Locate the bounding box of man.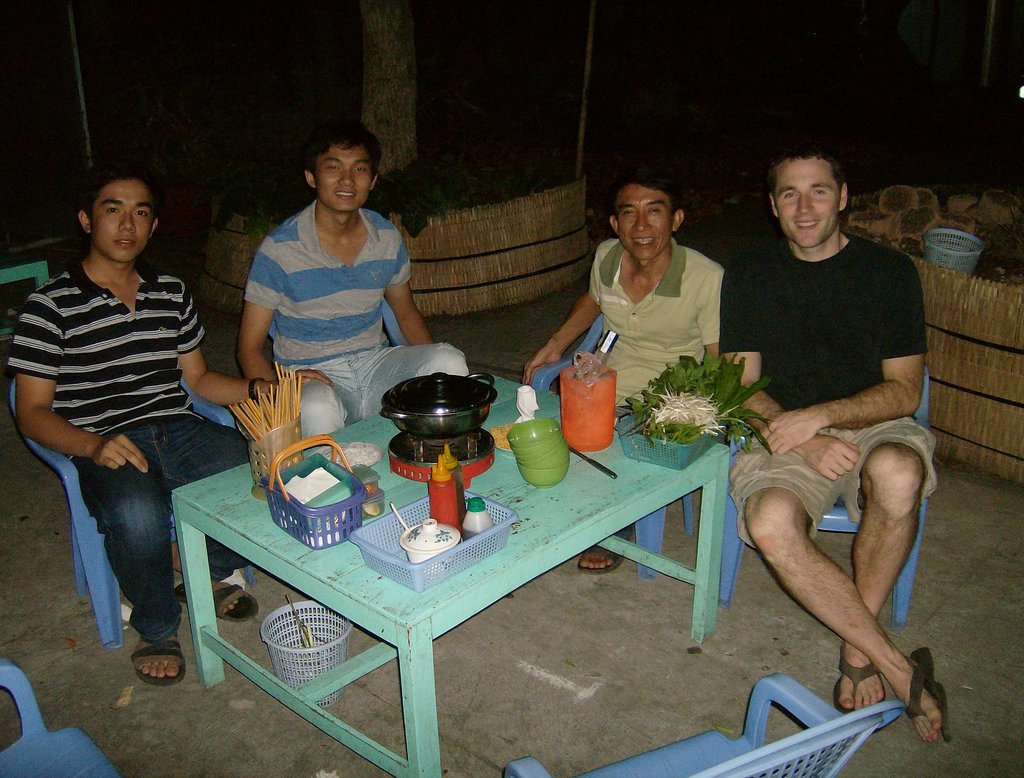
Bounding box: [left=236, top=120, right=467, bottom=438].
